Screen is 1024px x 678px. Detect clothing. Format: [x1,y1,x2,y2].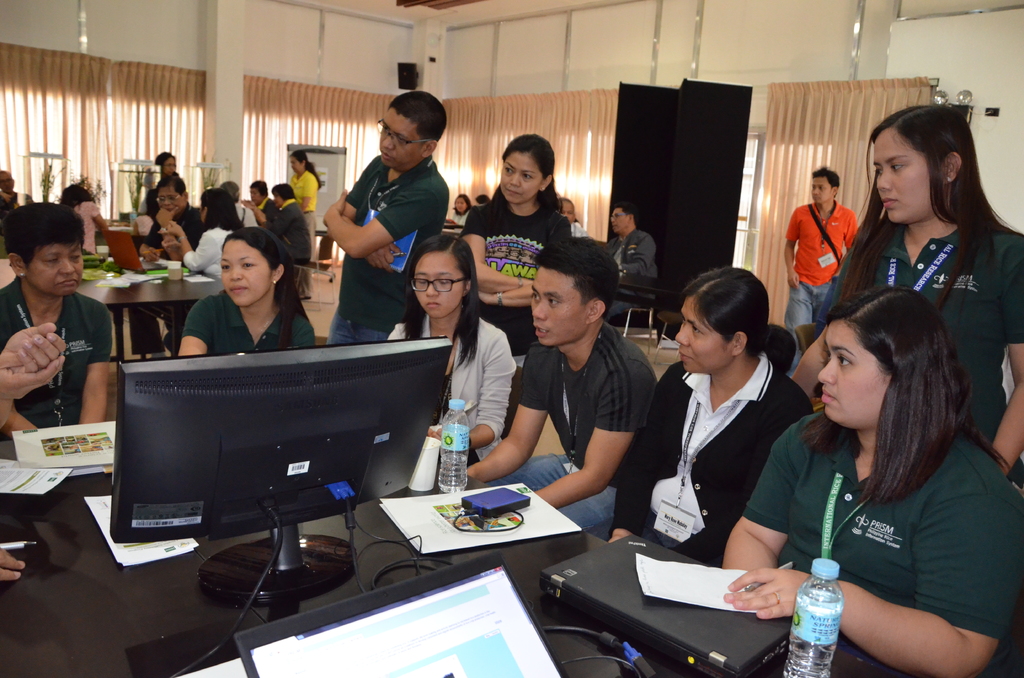
[0,279,115,433].
